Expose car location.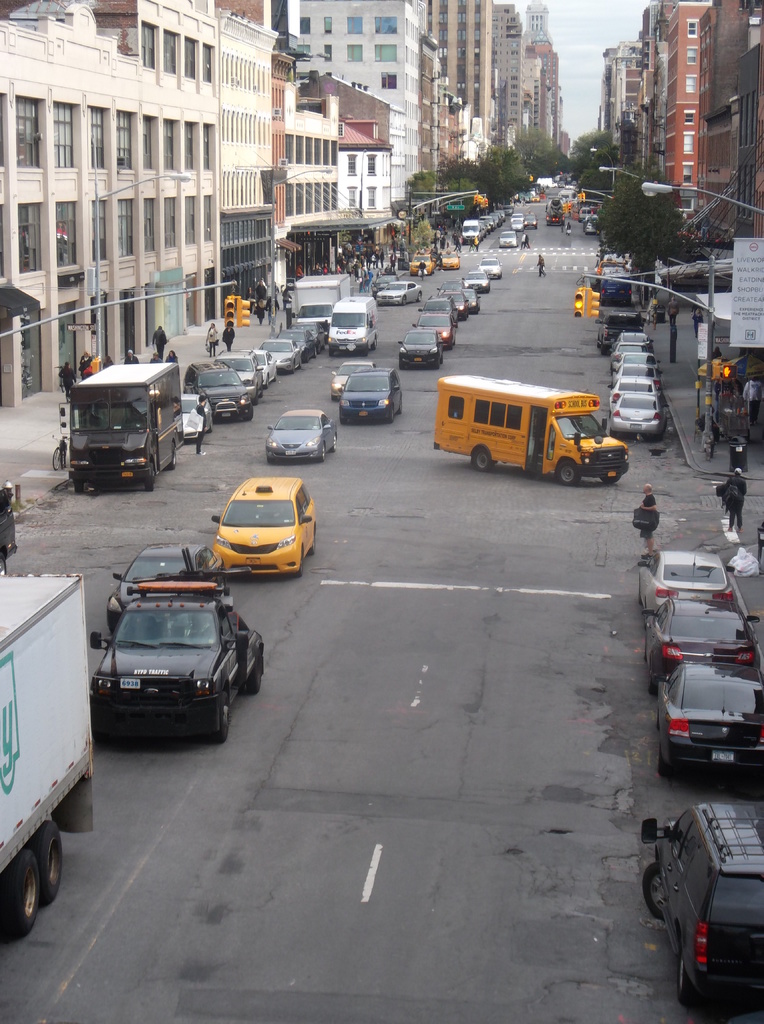
Exposed at pyautogui.locateOnScreen(521, 213, 537, 228).
